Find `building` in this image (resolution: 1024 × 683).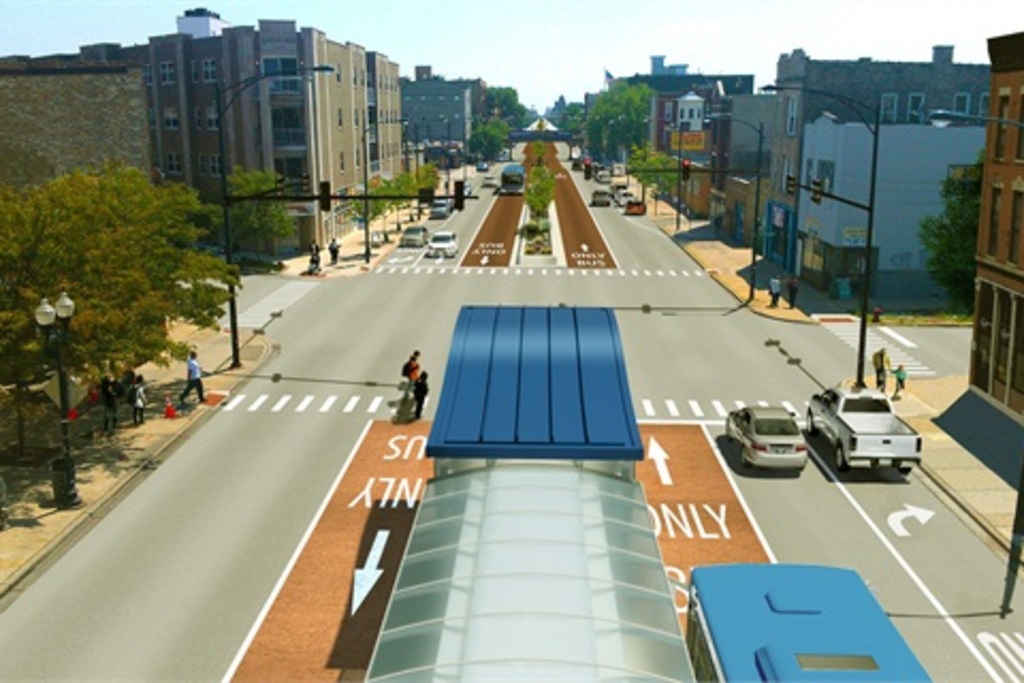
box(405, 64, 480, 137).
